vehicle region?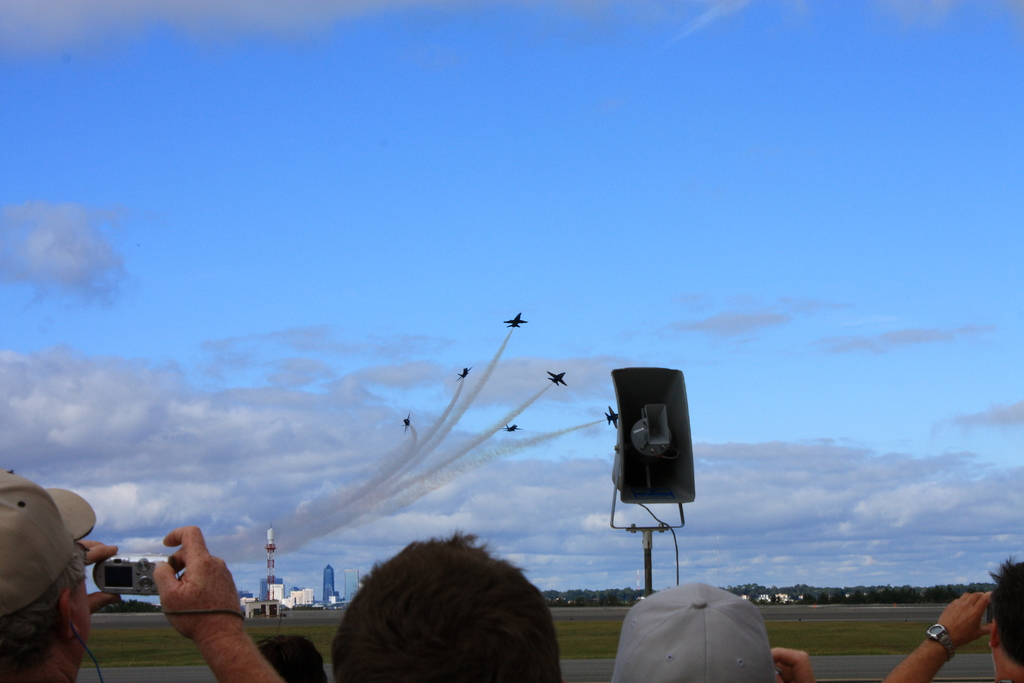
(454, 366, 476, 385)
